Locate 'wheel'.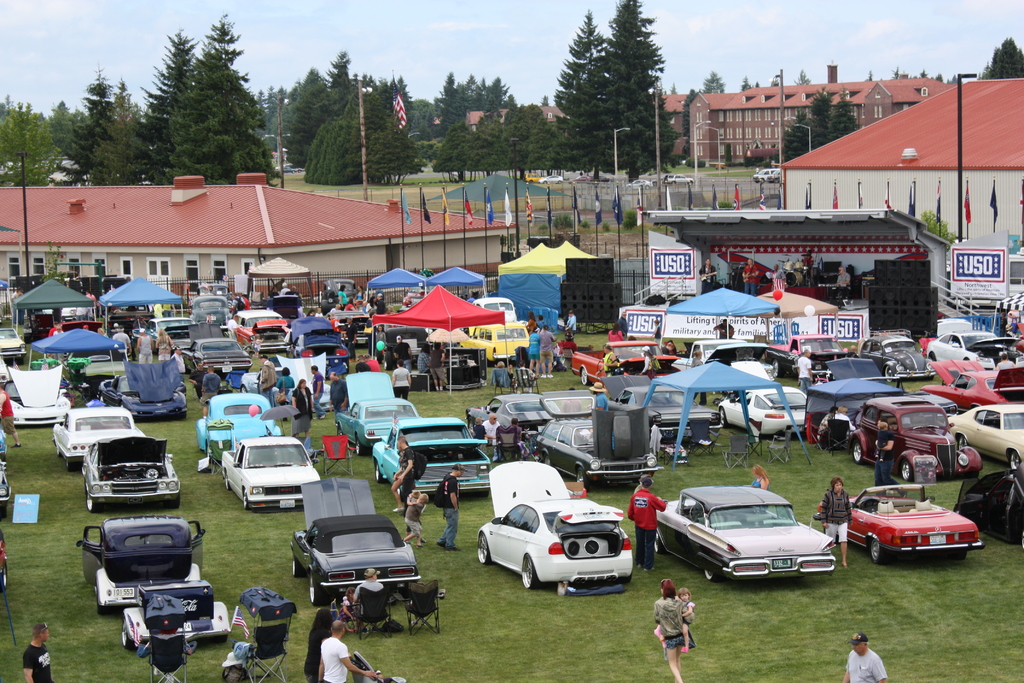
Bounding box: 897 459 918 482.
